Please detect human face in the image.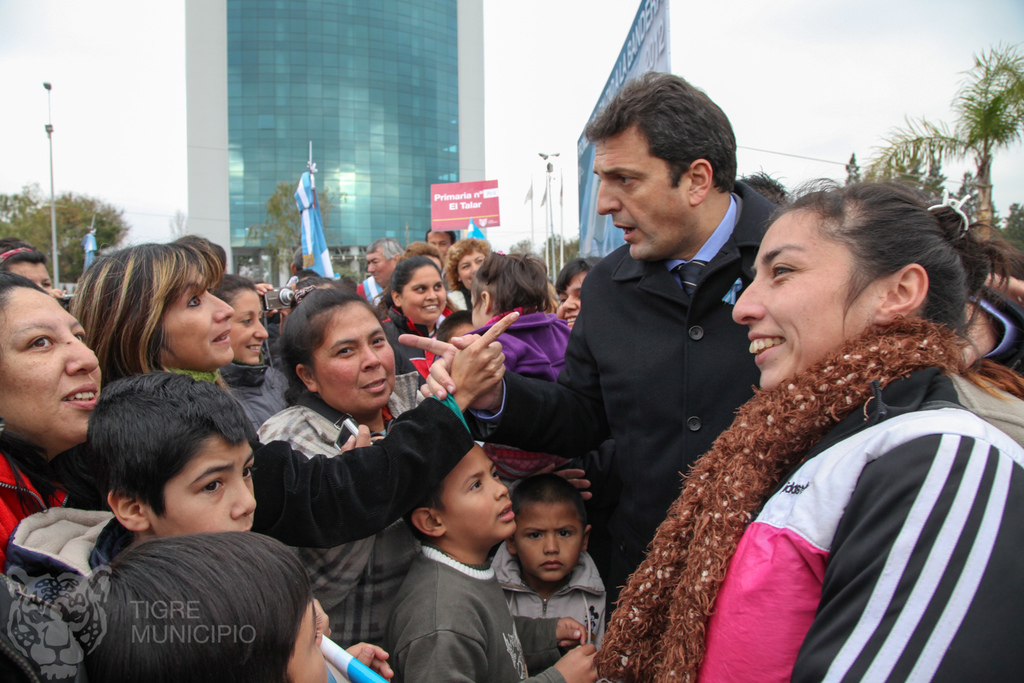
select_region(13, 257, 51, 297).
